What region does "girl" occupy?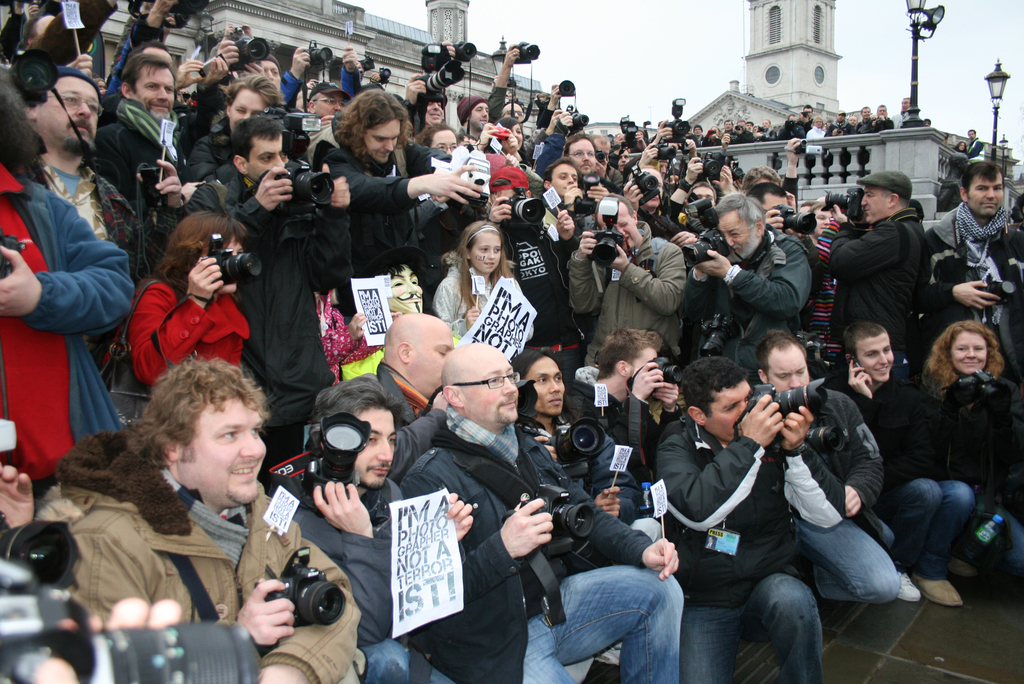
(x1=430, y1=221, x2=534, y2=345).
